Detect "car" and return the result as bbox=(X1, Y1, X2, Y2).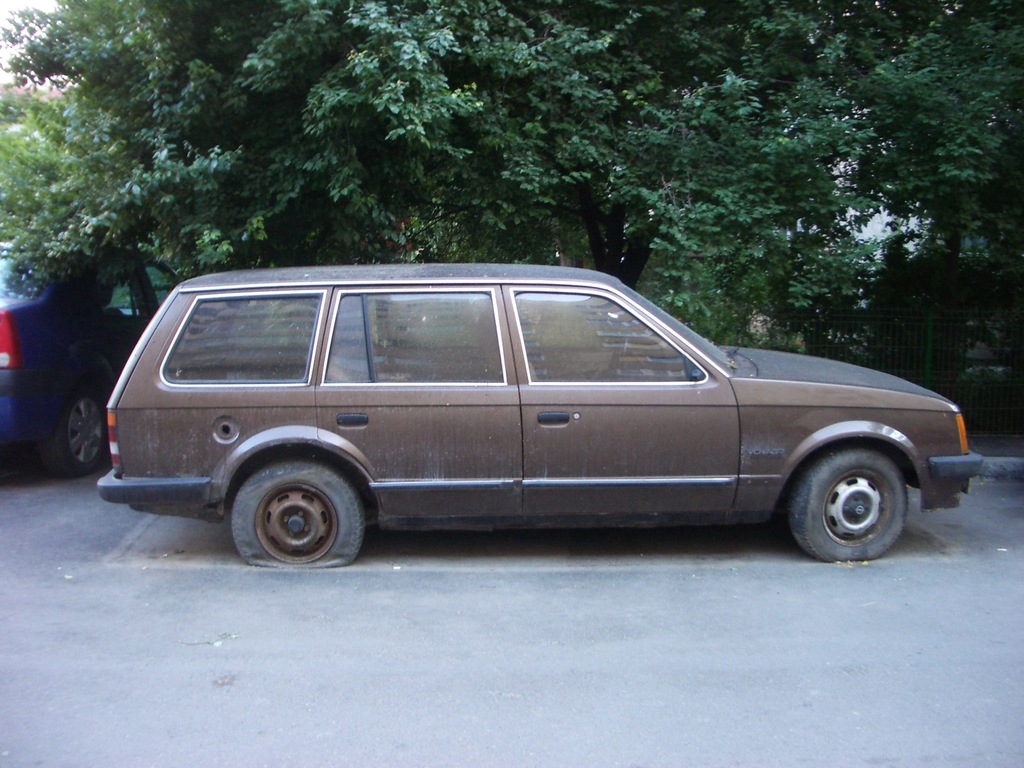
bbox=(1, 233, 191, 476).
